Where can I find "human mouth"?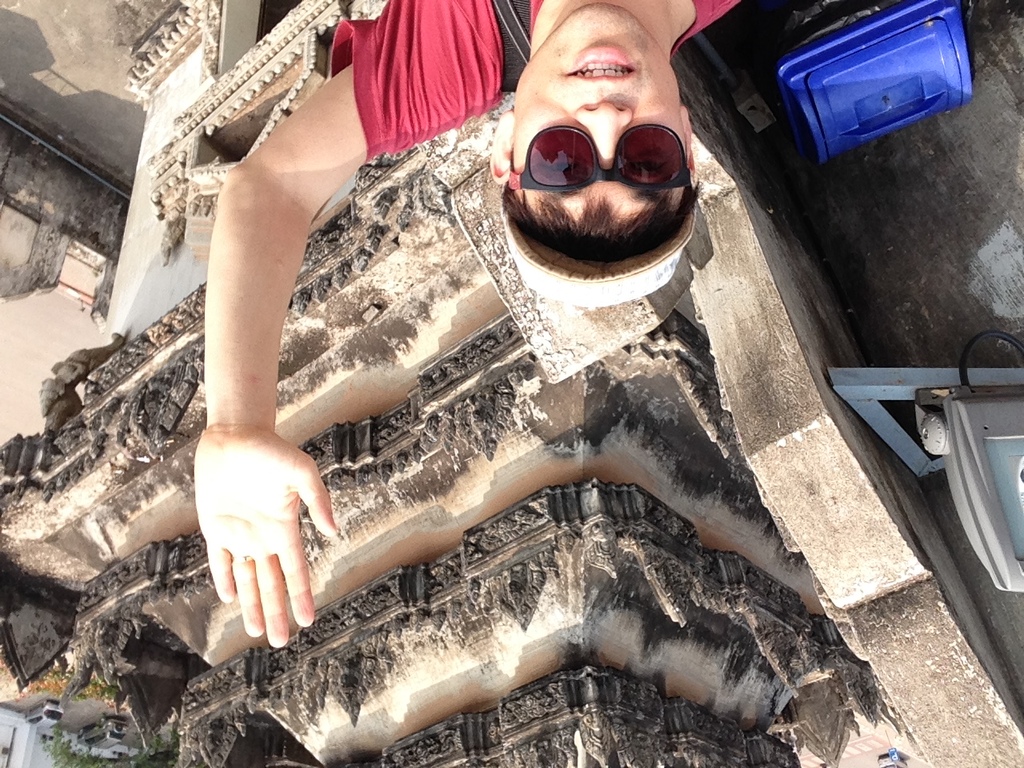
You can find it at 565,44,634,82.
